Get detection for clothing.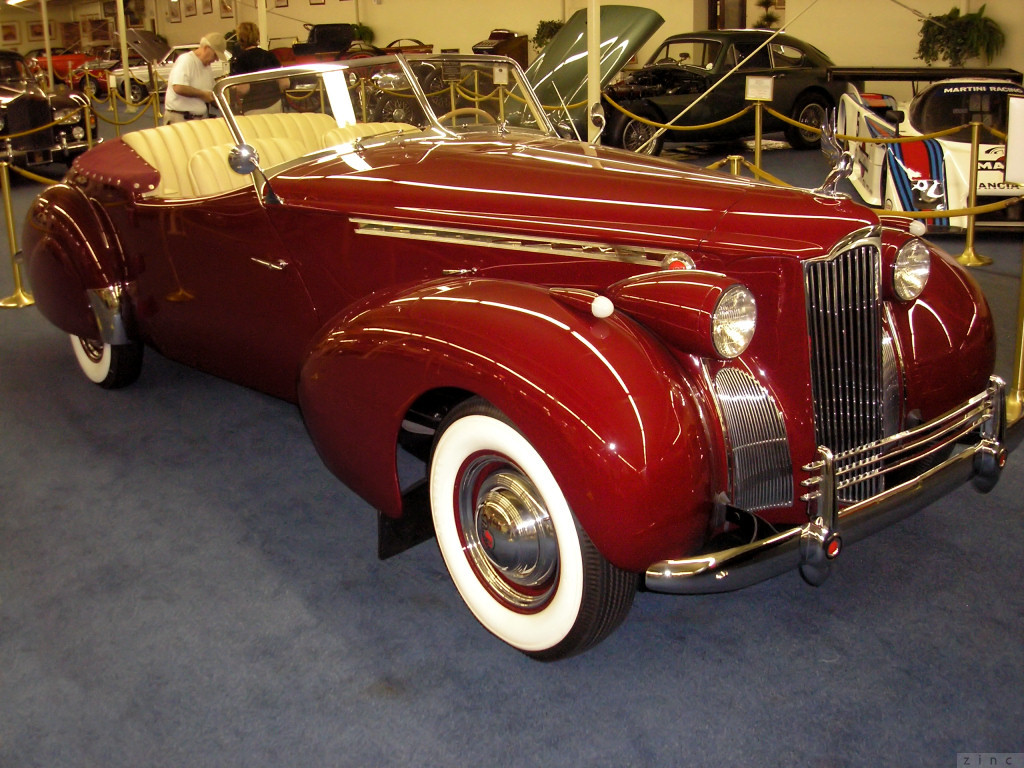
Detection: rect(167, 51, 217, 116).
